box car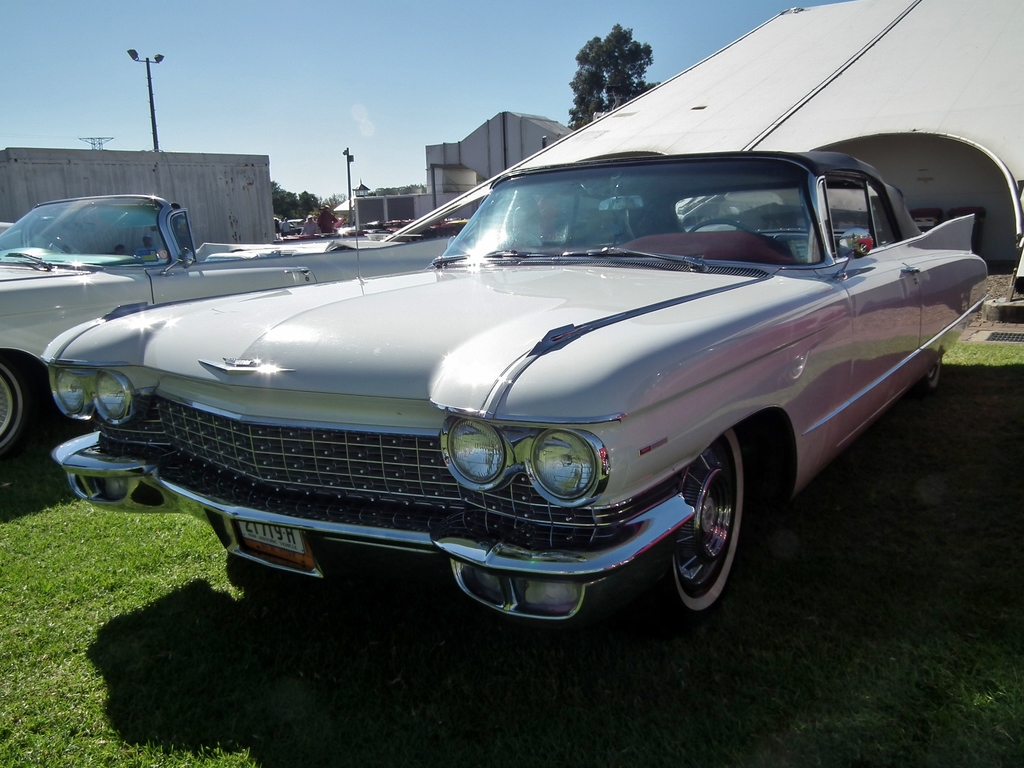
[x1=42, y1=151, x2=989, y2=637]
